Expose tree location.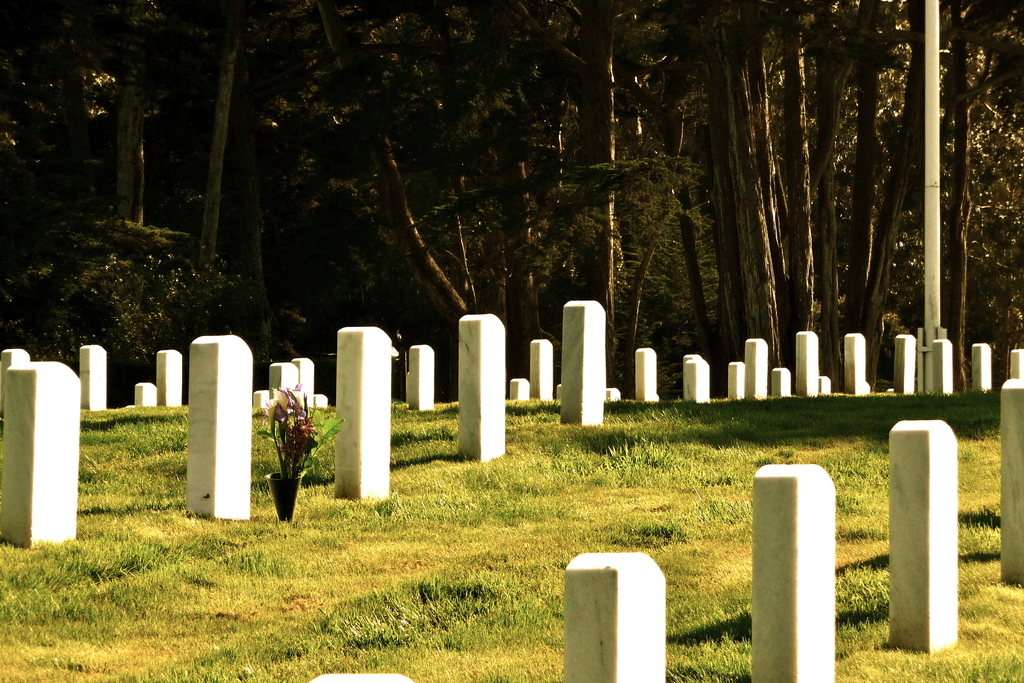
Exposed at pyautogui.locateOnScreen(0, 0, 268, 251).
